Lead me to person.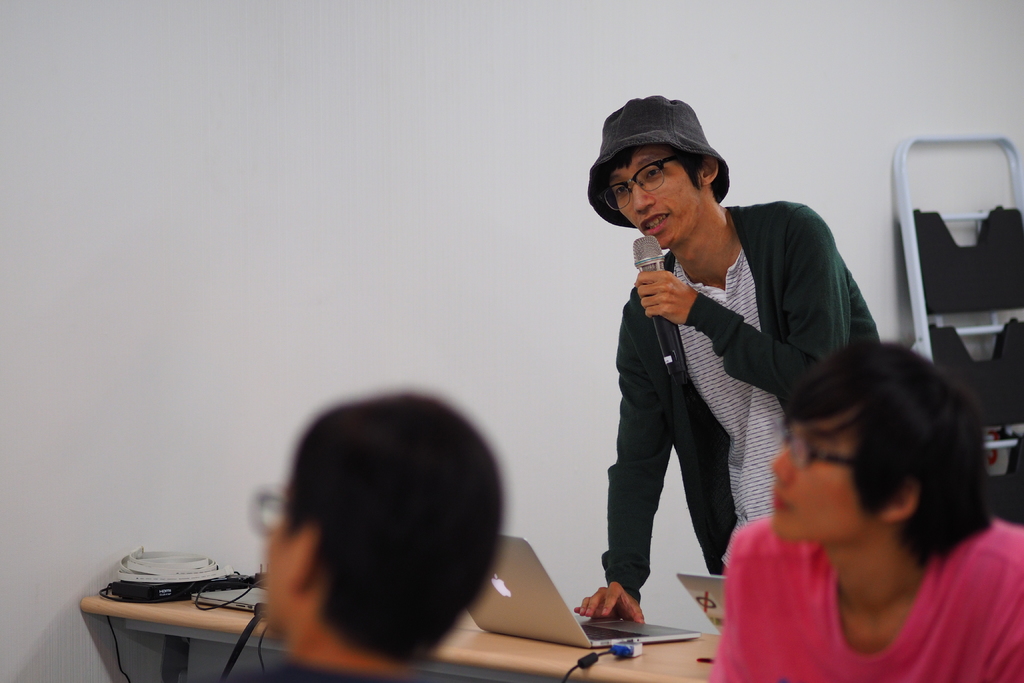
Lead to region(714, 339, 1023, 682).
